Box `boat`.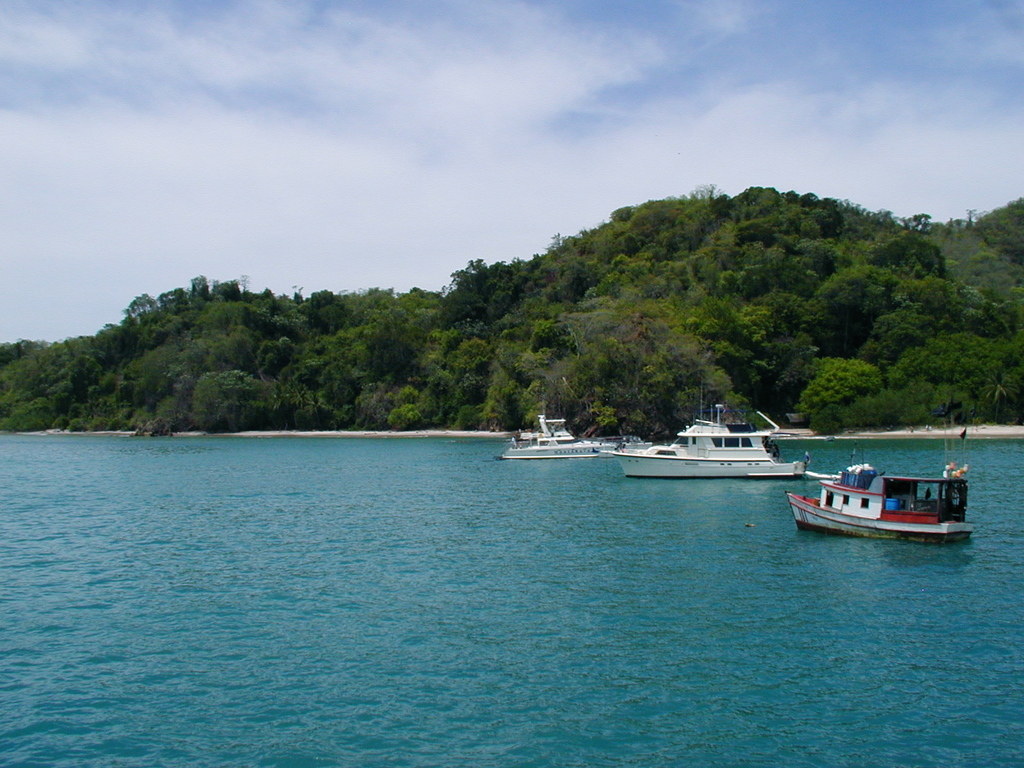
504/414/605/459.
